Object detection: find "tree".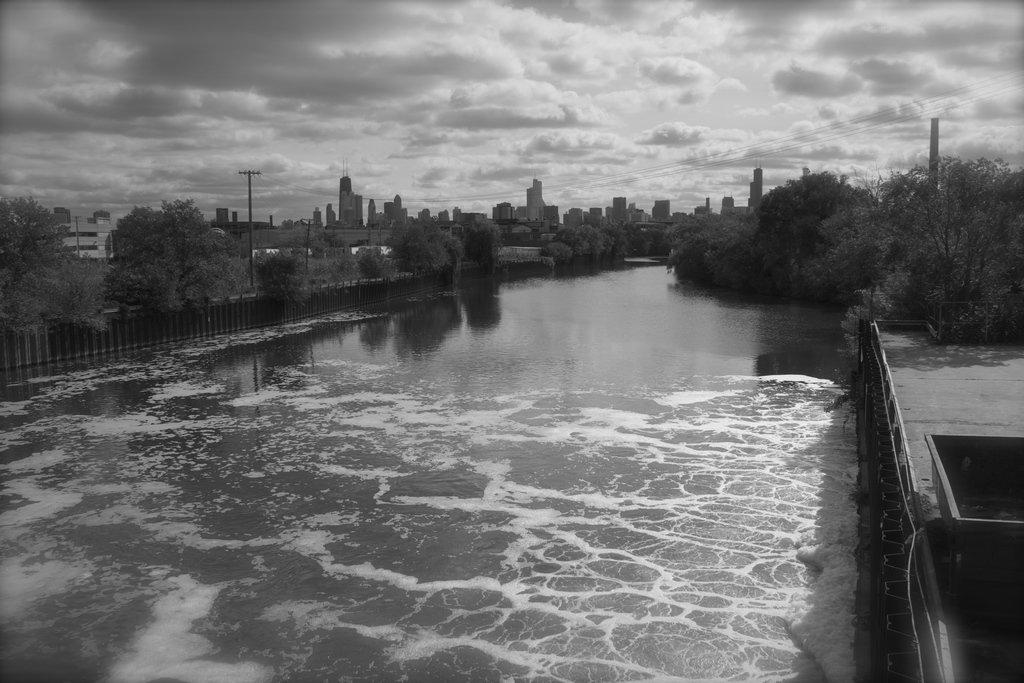
locate(897, 148, 1015, 354).
